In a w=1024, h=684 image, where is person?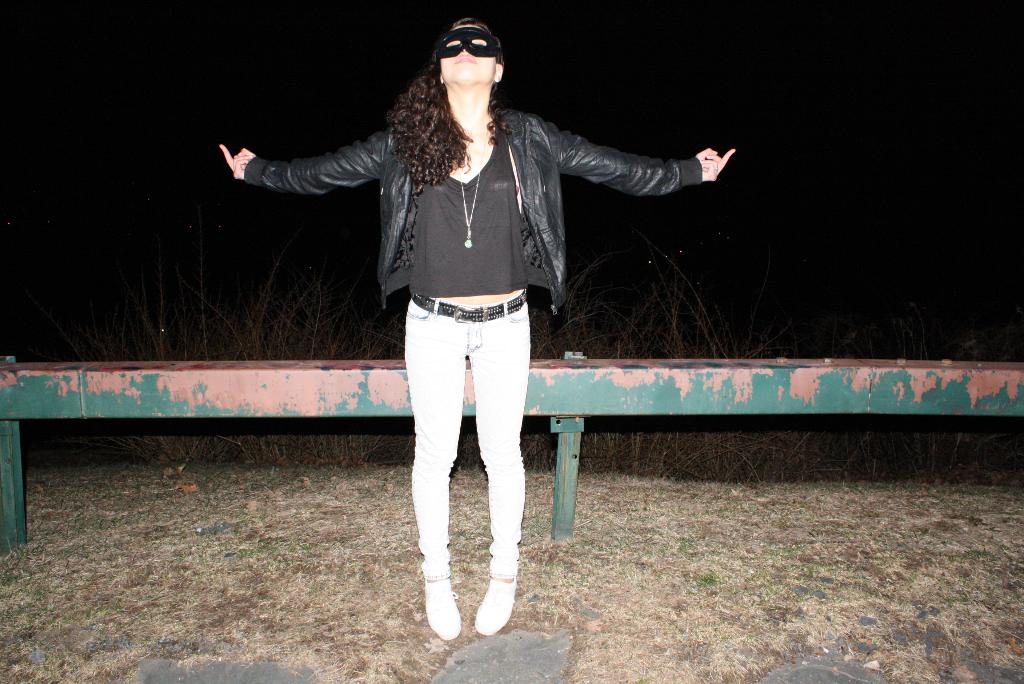
bbox=[250, 29, 719, 576].
